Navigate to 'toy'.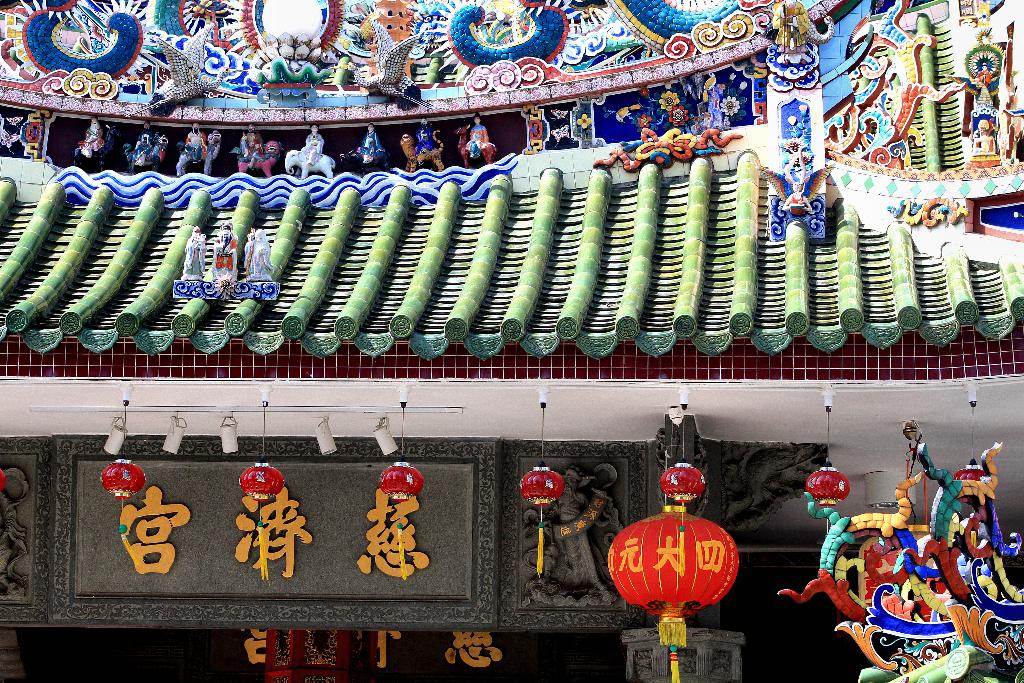
Navigation target: bbox=(972, 116, 998, 156).
